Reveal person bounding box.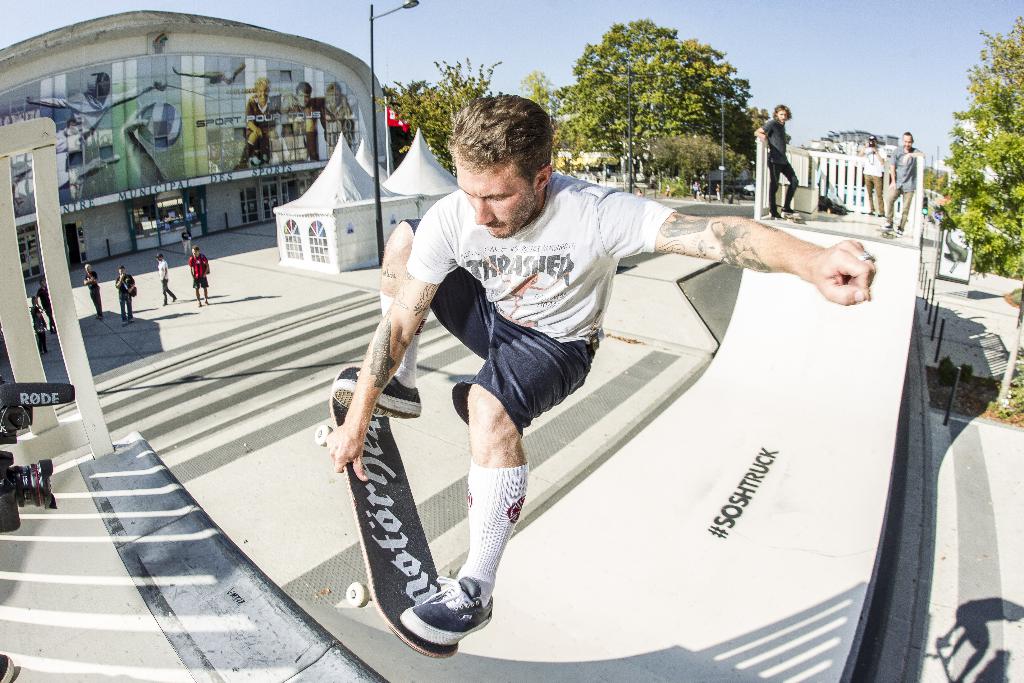
Revealed: pyautogui.locateOnScreen(57, 128, 121, 201).
